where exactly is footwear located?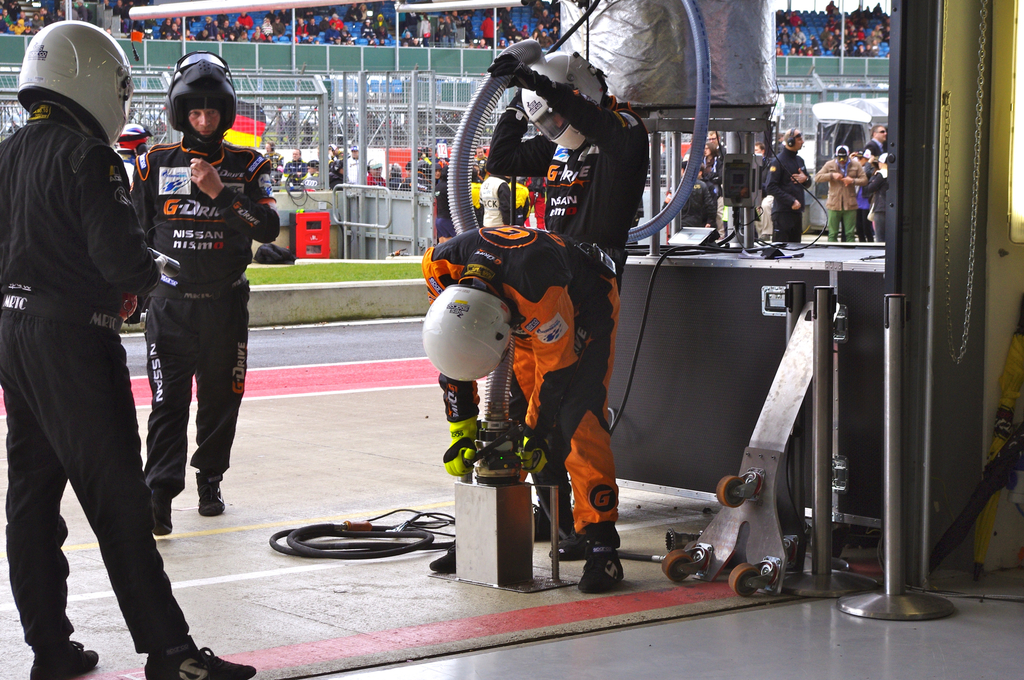
Its bounding box is 572:535:642:594.
